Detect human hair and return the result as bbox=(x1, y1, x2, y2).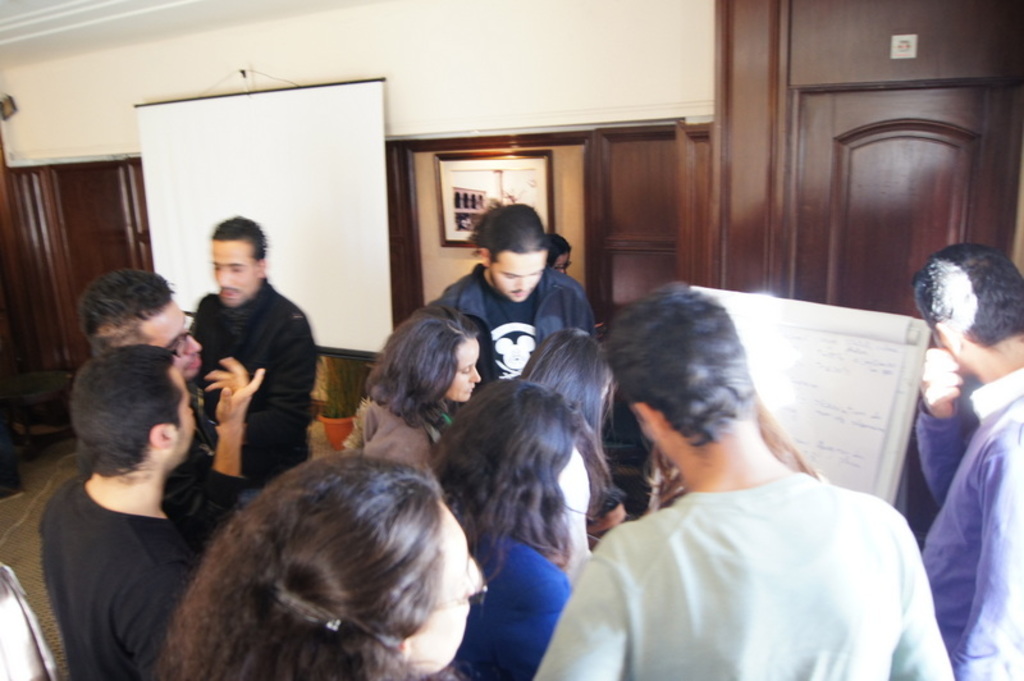
bbox=(163, 449, 483, 680).
